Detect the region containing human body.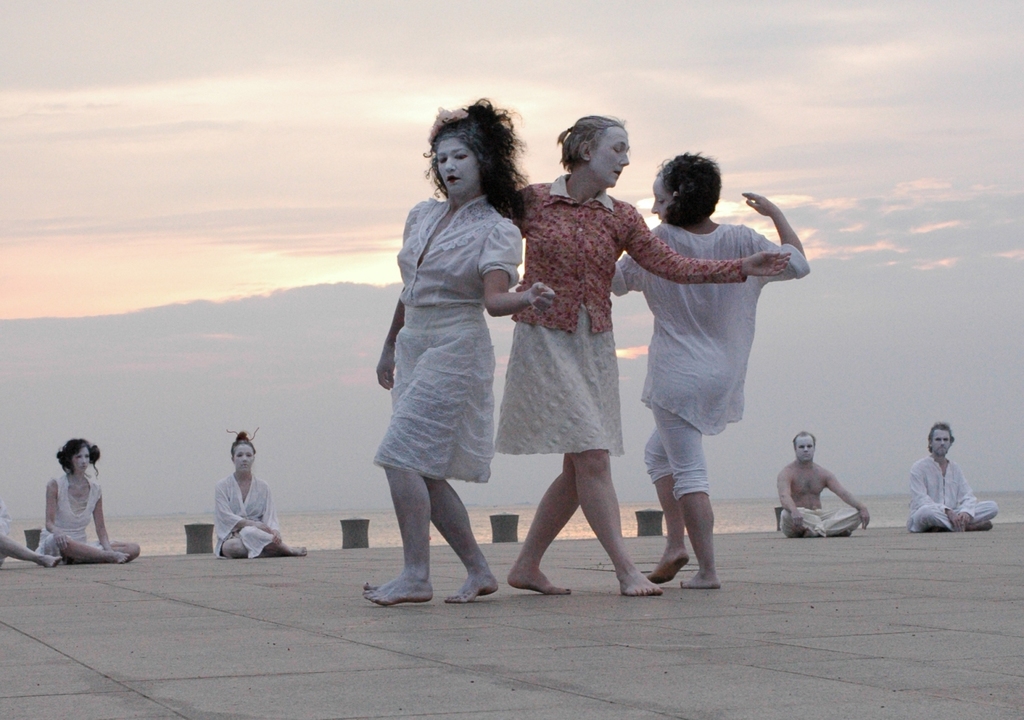
region(358, 197, 556, 605).
